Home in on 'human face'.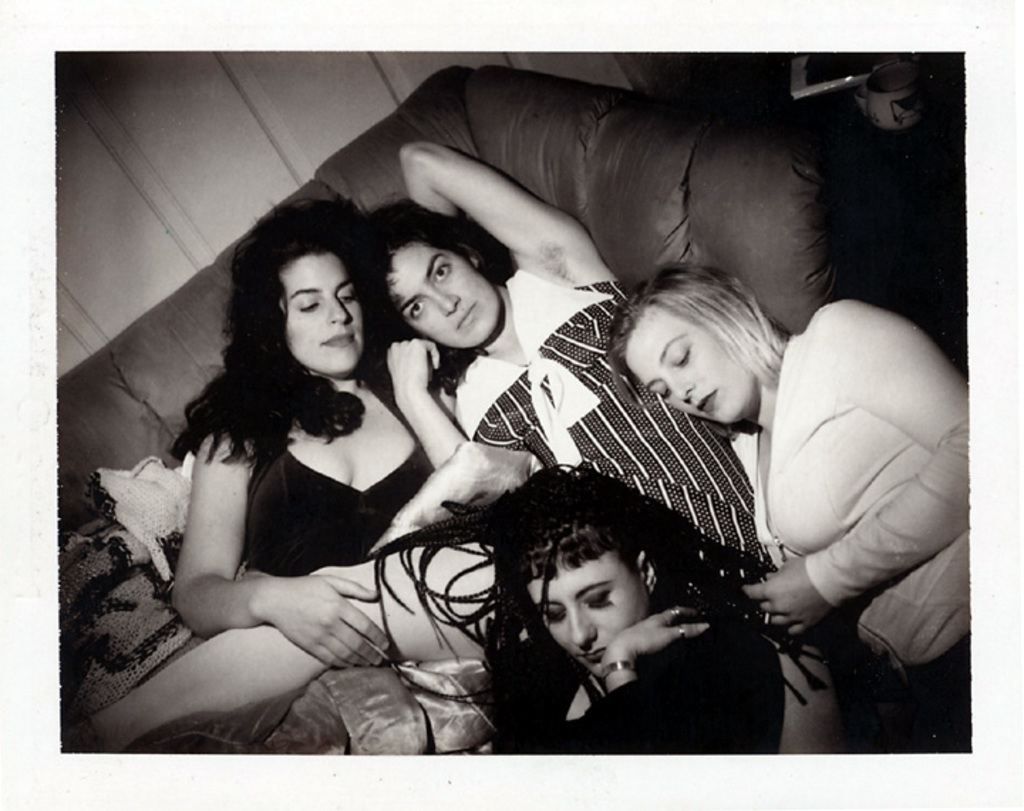
Homed in at <box>398,249,505,341</box>.
